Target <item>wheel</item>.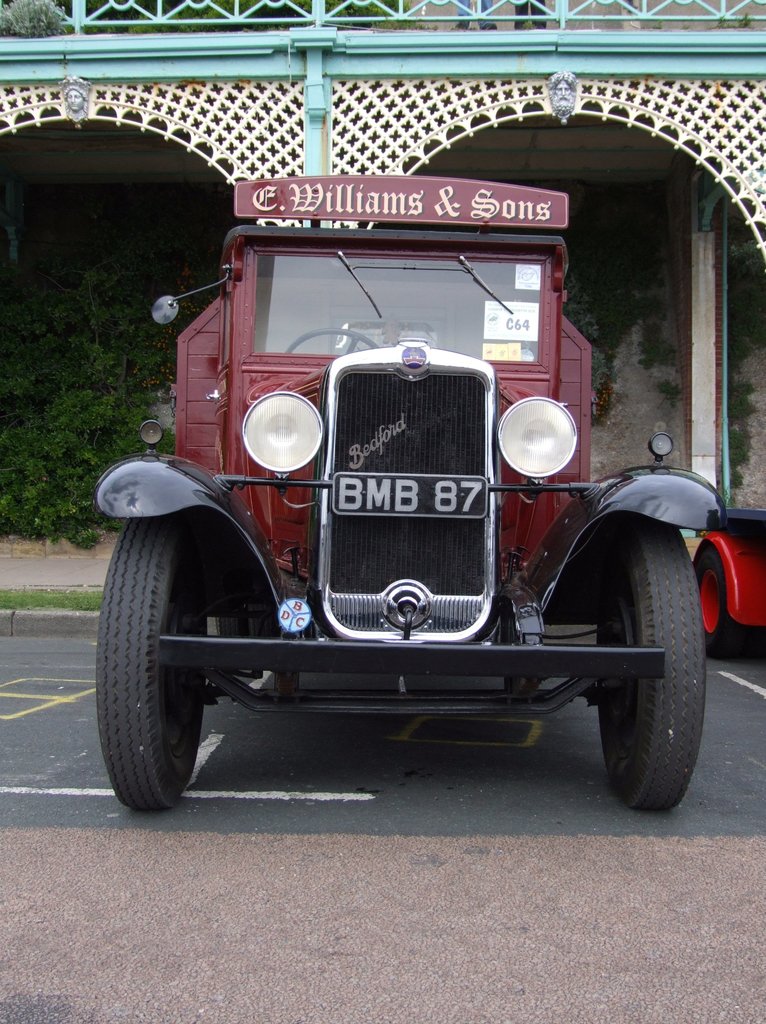
Target region: x1=85, y1=525, x2=206, y2=812.
